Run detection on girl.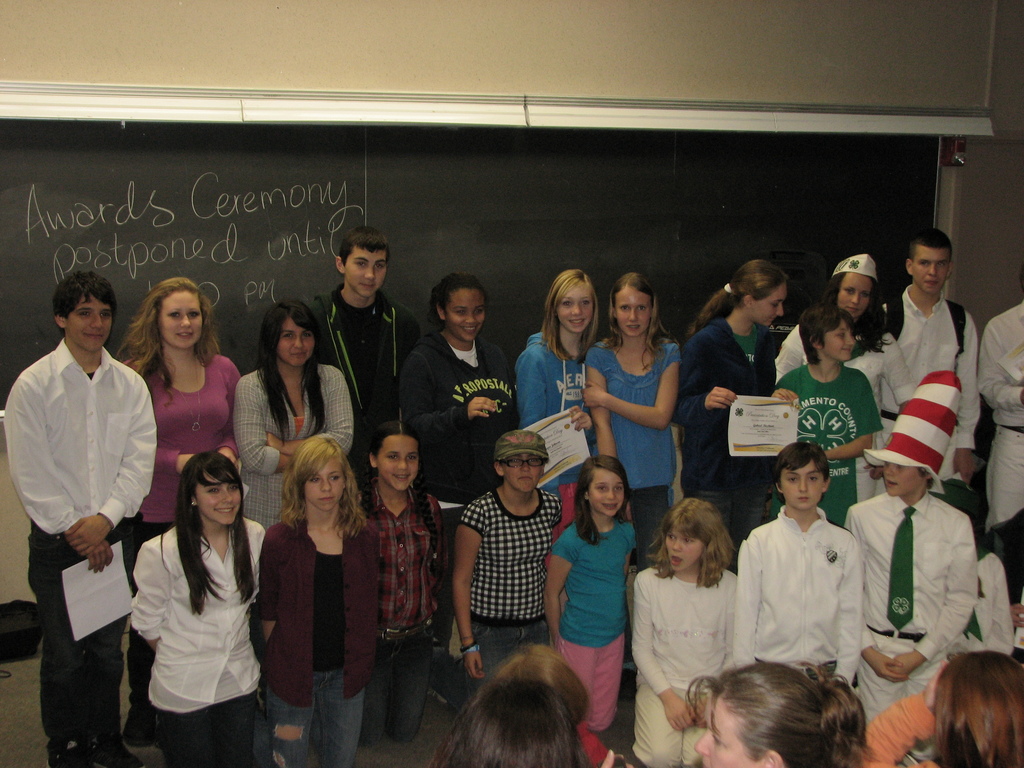
Result: <region>689, 659, 863, 767</region>.
